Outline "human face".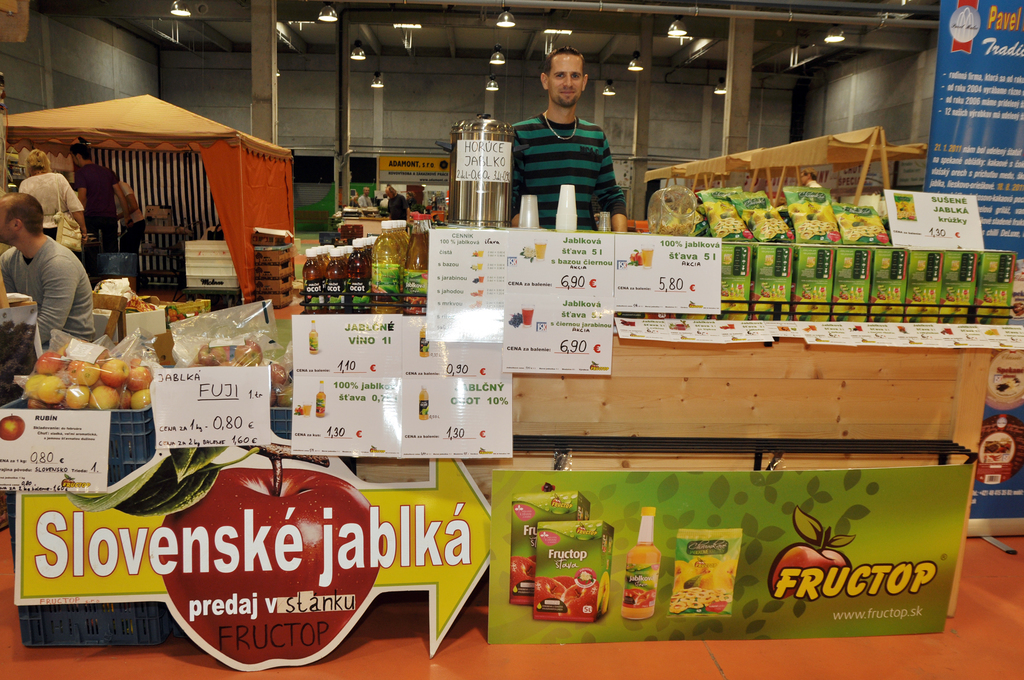
Outline: <box>0,202,15,241</box>.
